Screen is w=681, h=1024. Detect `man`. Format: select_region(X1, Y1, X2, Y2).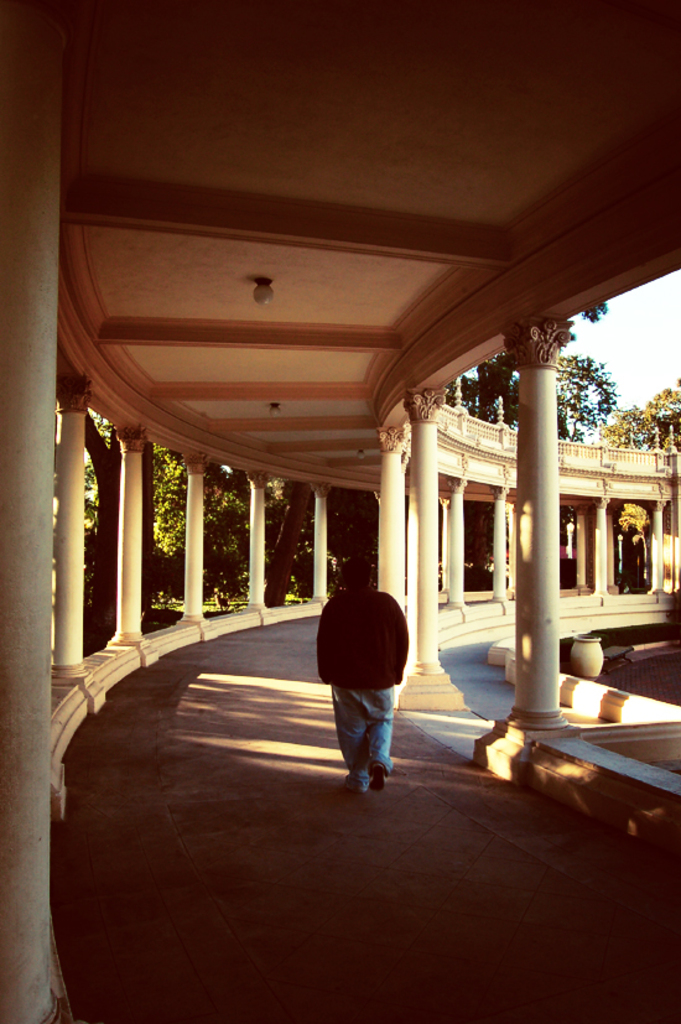
select_region(317, 587, 422, 800).
